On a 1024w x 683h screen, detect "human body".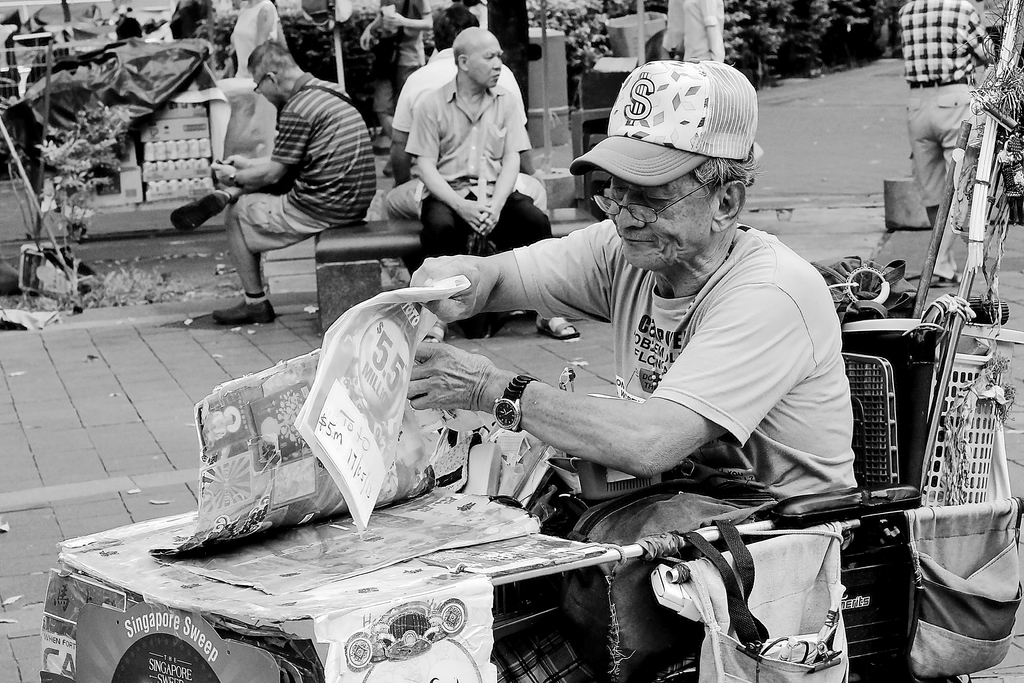
pyautogui.locateOnScreen(363, 9, 422, 65).
